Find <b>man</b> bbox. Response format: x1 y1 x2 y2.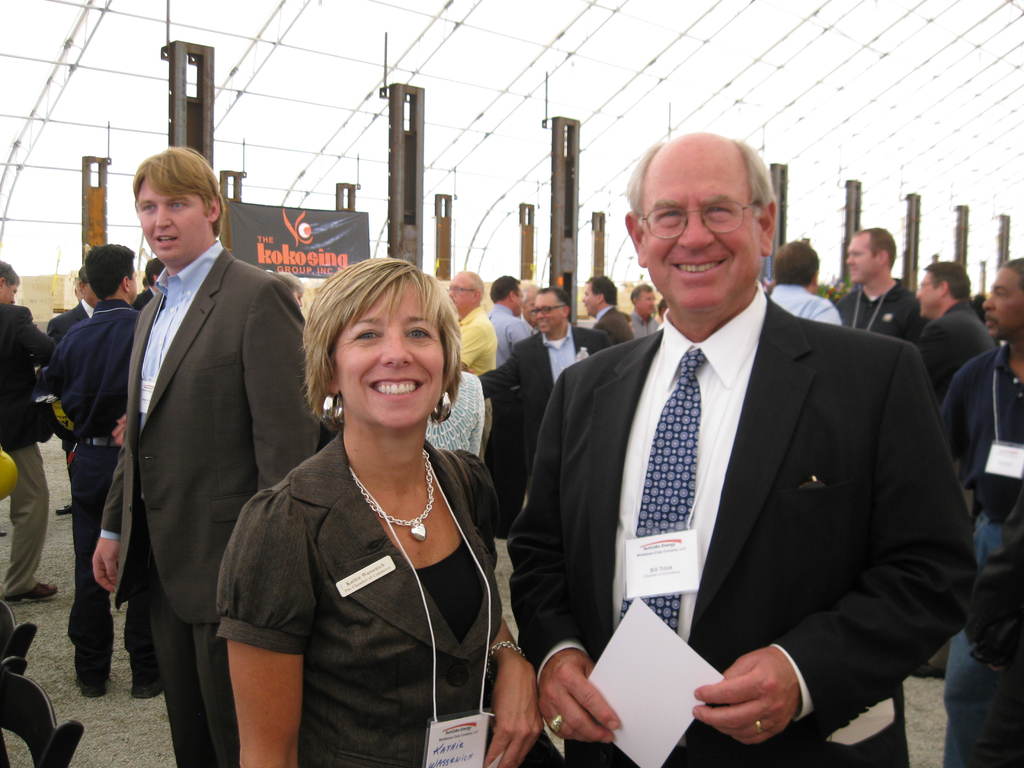
465 285 623 499.
